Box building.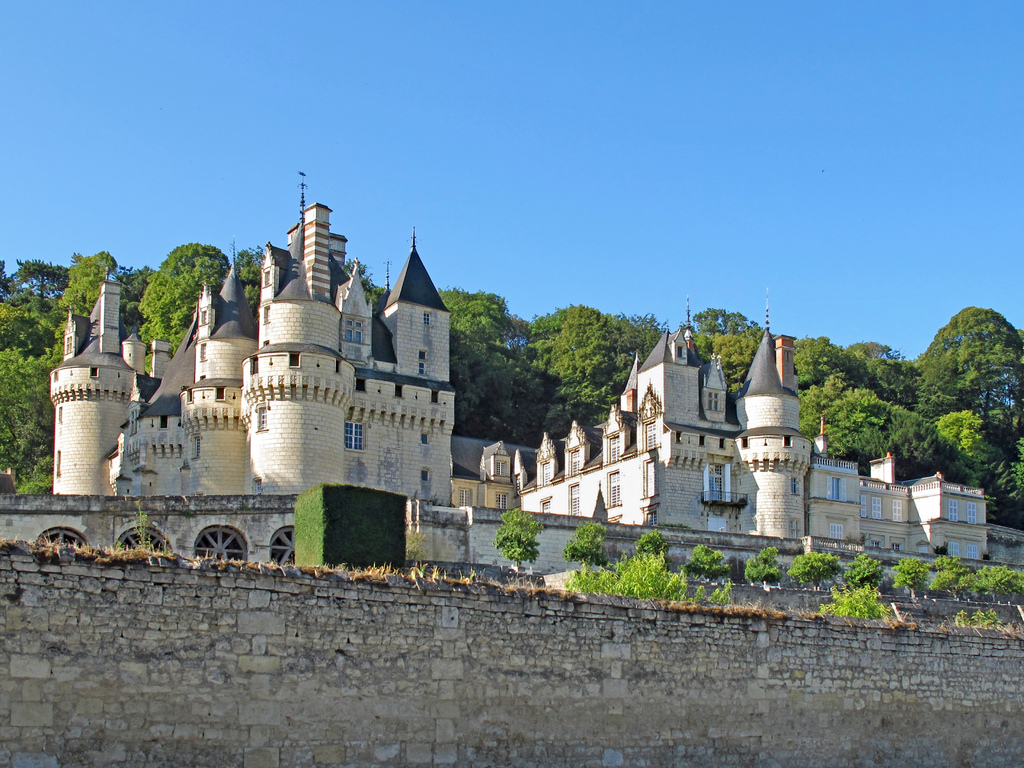
bbox(44, 163, 459, 497).
